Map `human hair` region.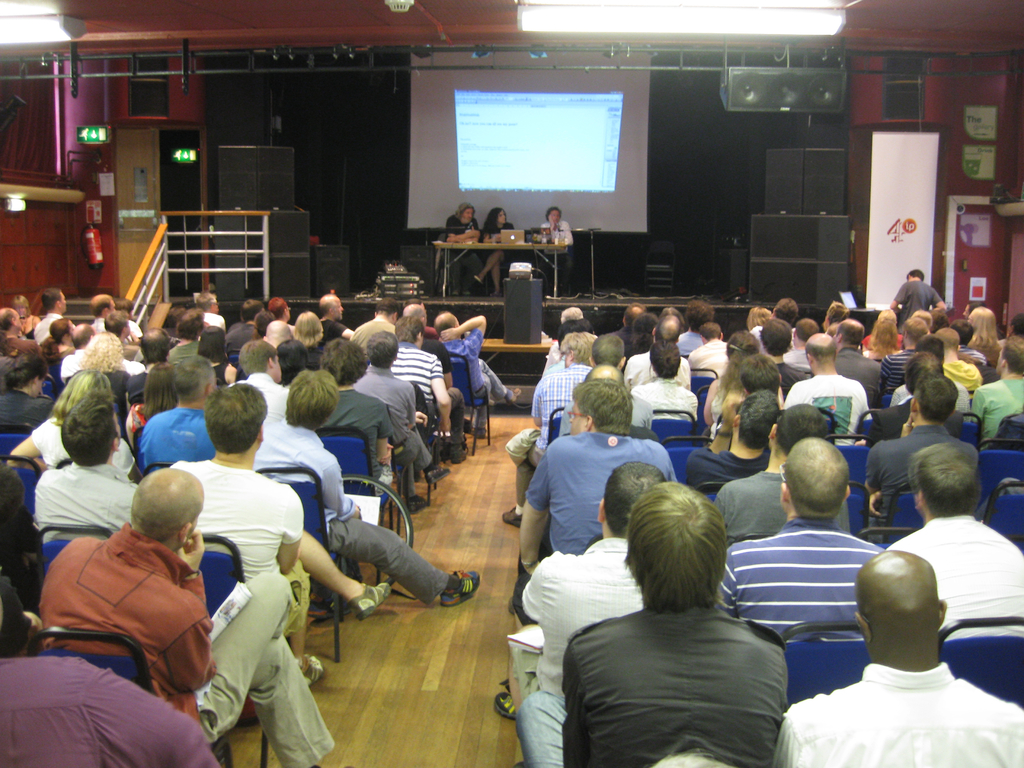
Mapped to Rect(242, 301, 266, 324).
